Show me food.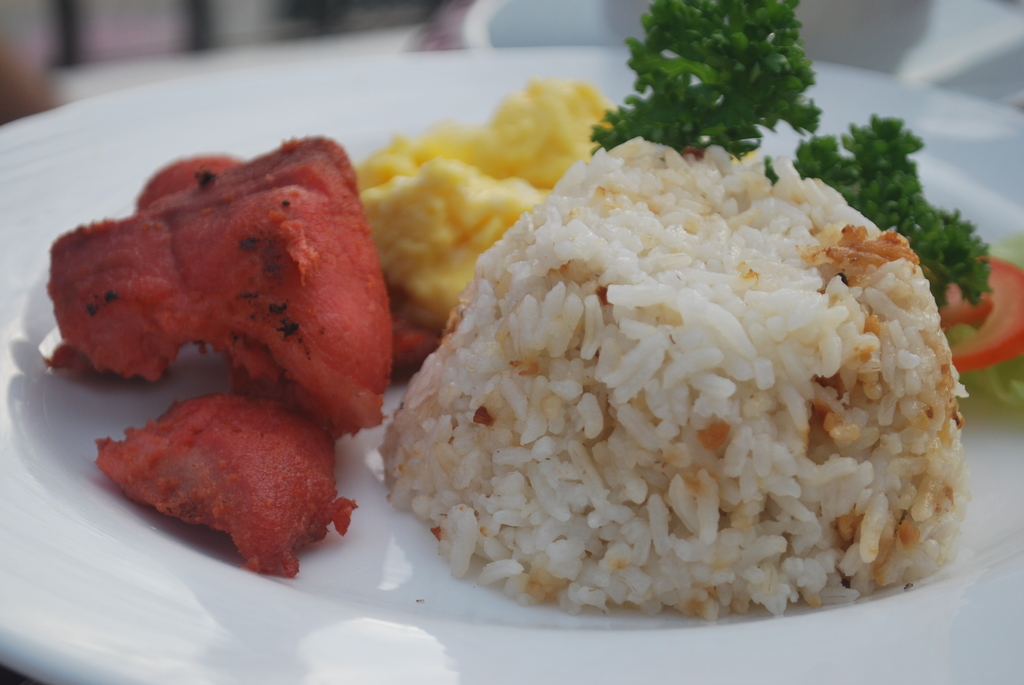
food is here: 90,392,358,577.
